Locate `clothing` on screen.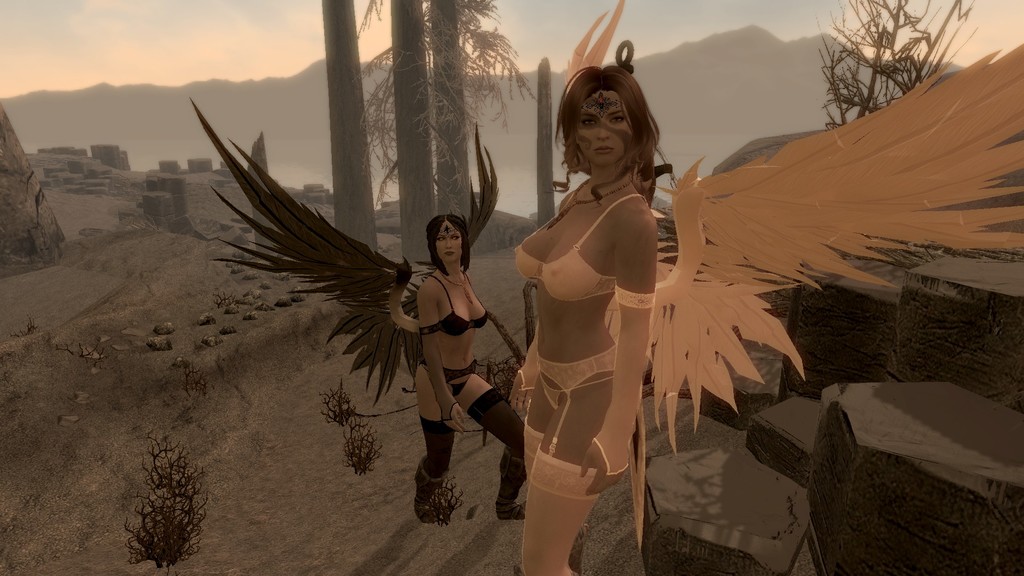
On screen at [412, 275, 535, 470].
